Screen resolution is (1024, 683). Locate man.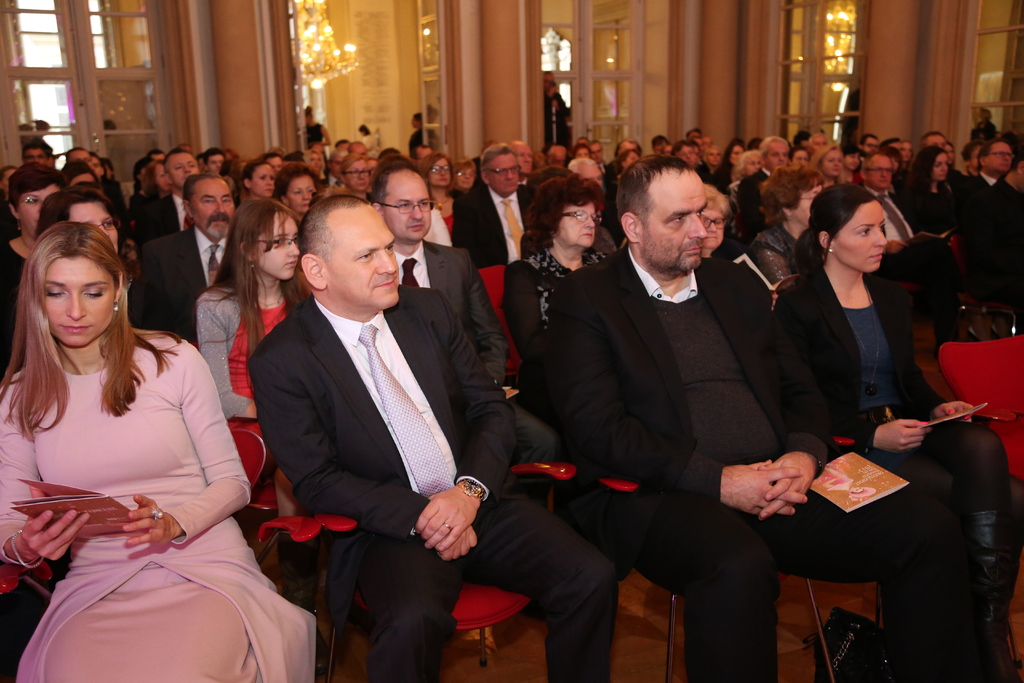
248, 206, 620, 682.
